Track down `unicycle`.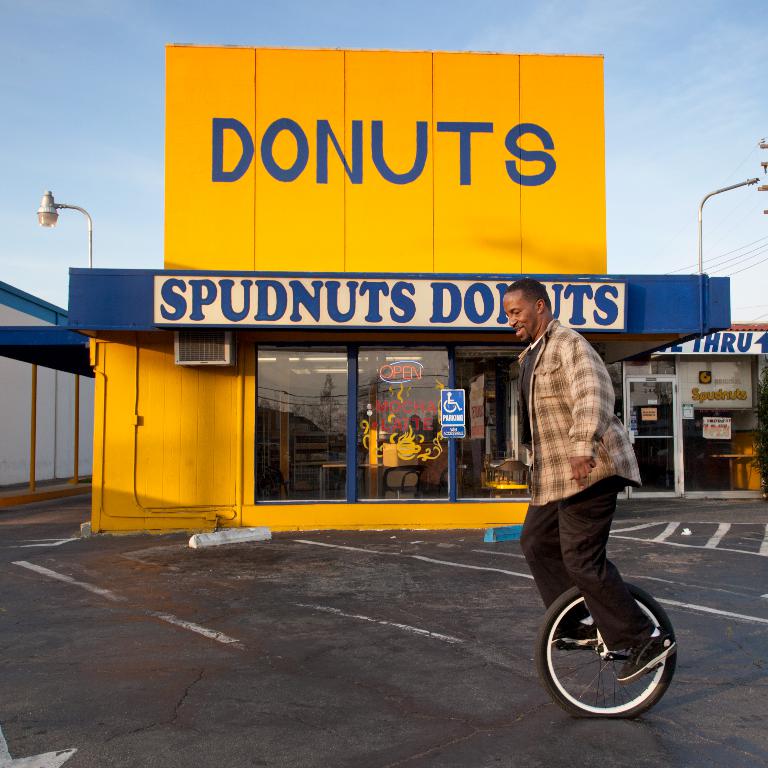
Tracked to (left=536, top=483, right=679, bottom=720).
